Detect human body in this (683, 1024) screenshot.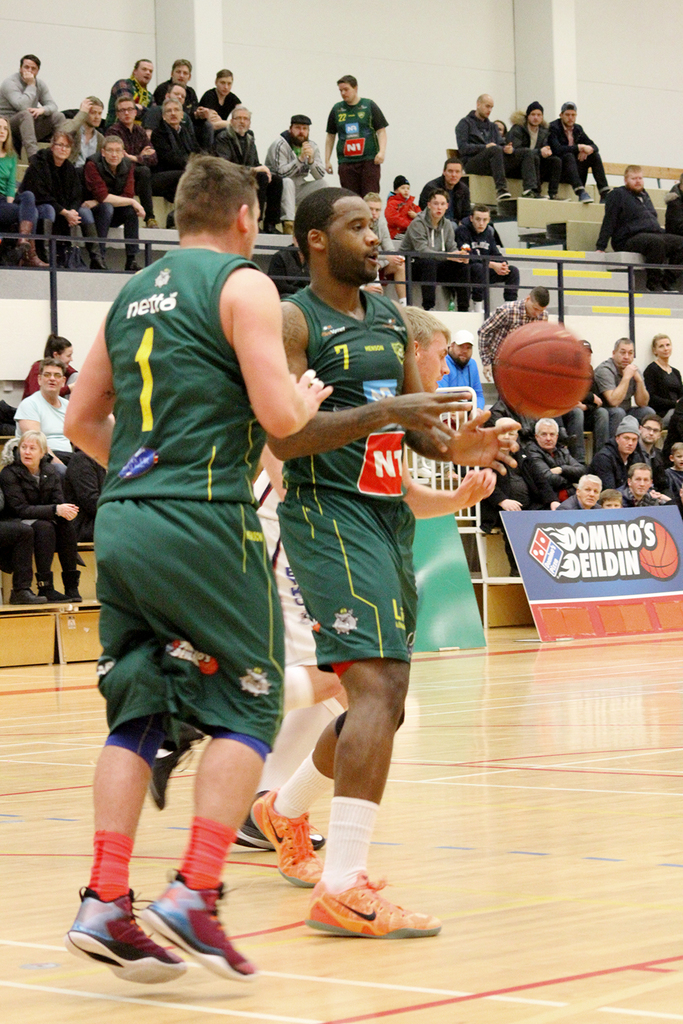
Detection: 245,447,322,889.
